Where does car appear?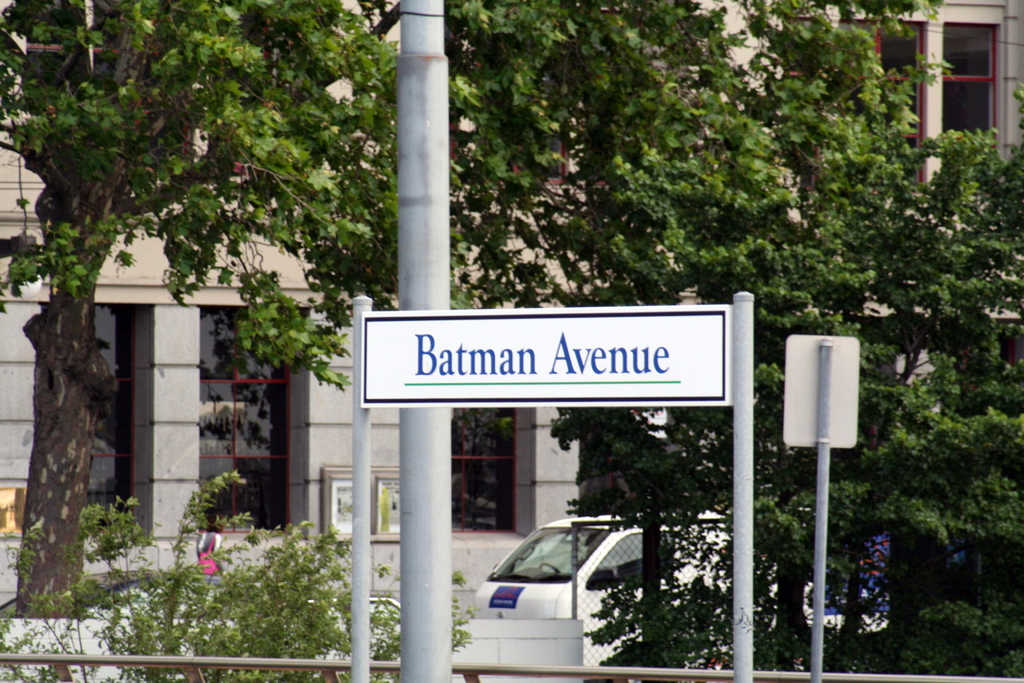
Appears at rect(467, 505, 886, 682).
